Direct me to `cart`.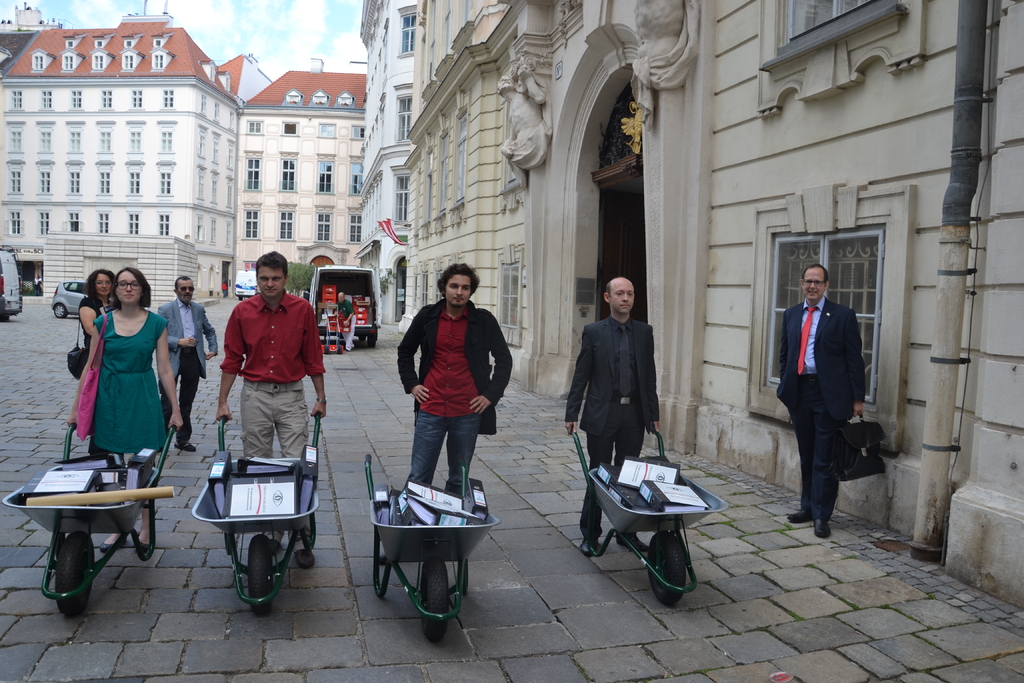
Direction: 317 315 345 353.
